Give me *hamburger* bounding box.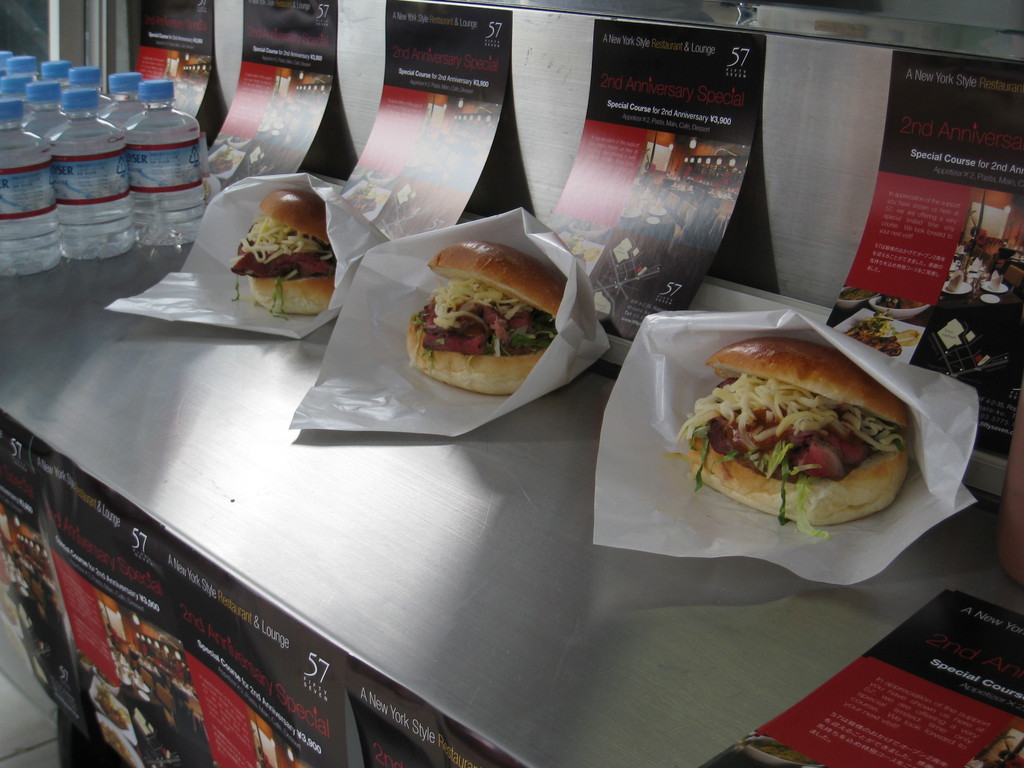
(x1=225, y1=189, x2=337, y2=317).
